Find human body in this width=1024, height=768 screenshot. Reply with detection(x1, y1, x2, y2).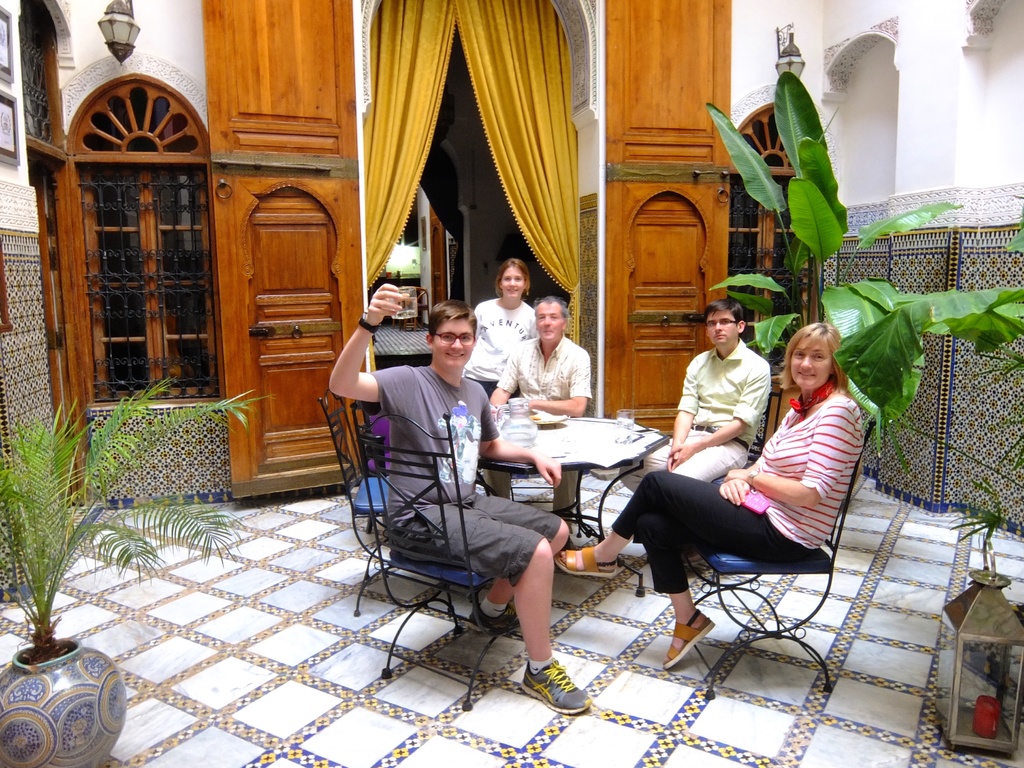
detection(488, 294, 596, 525).
